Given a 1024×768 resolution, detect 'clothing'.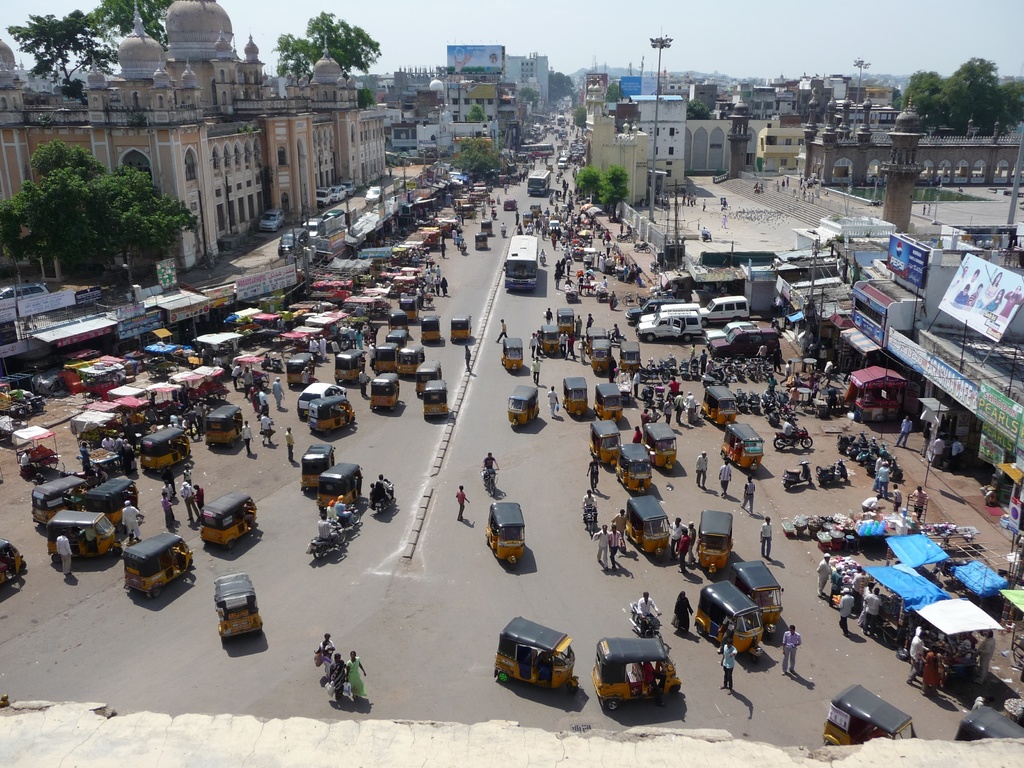
locate(933, 437, 943, 463).
